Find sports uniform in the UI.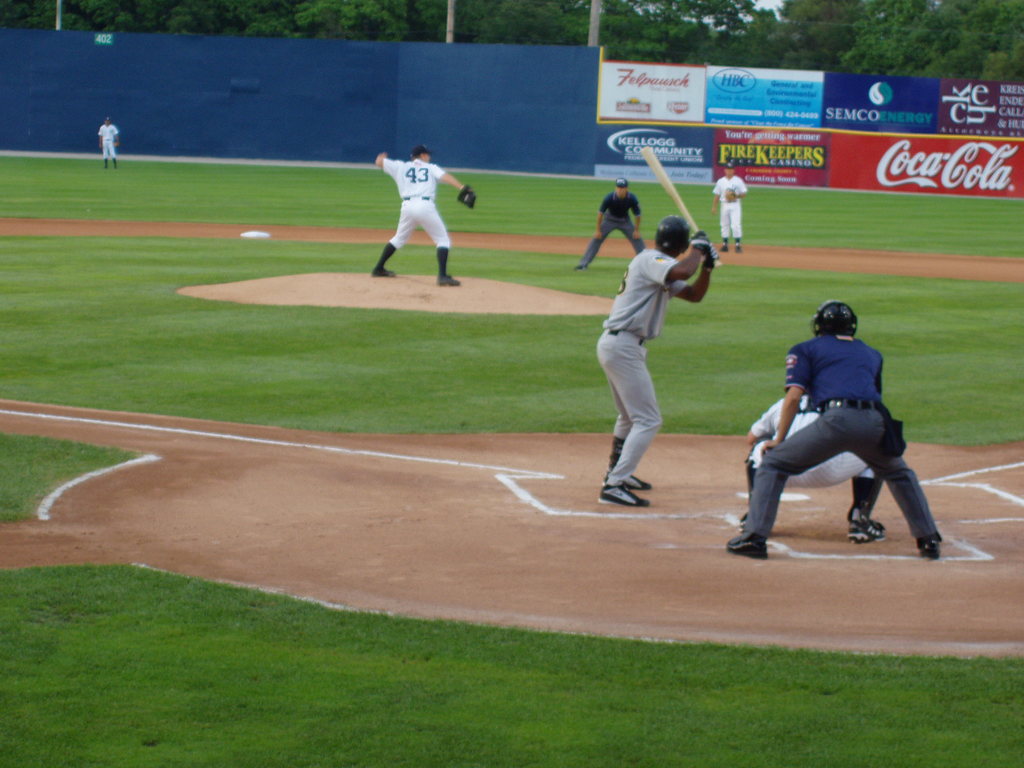
UI element at {"left": 715, "top": 171, "right": 747, "bottom": 243}.
